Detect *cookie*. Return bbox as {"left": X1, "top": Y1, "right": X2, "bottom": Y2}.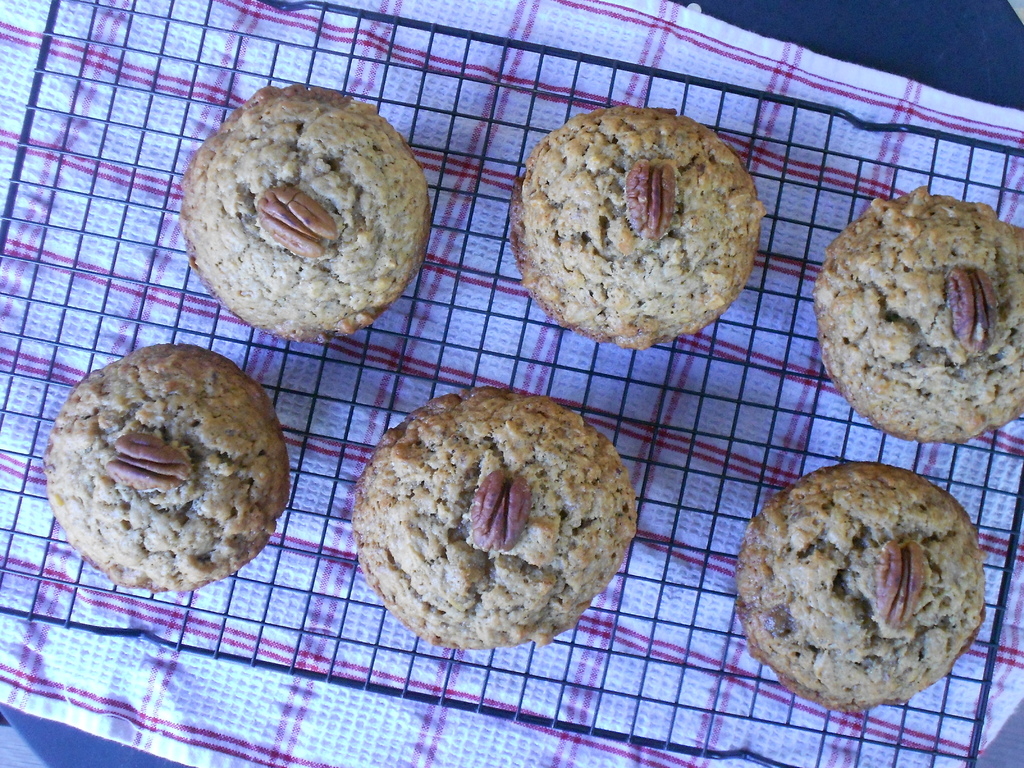
{"left": 726, "top": 468, "right": 987, "bottom": 717}.
